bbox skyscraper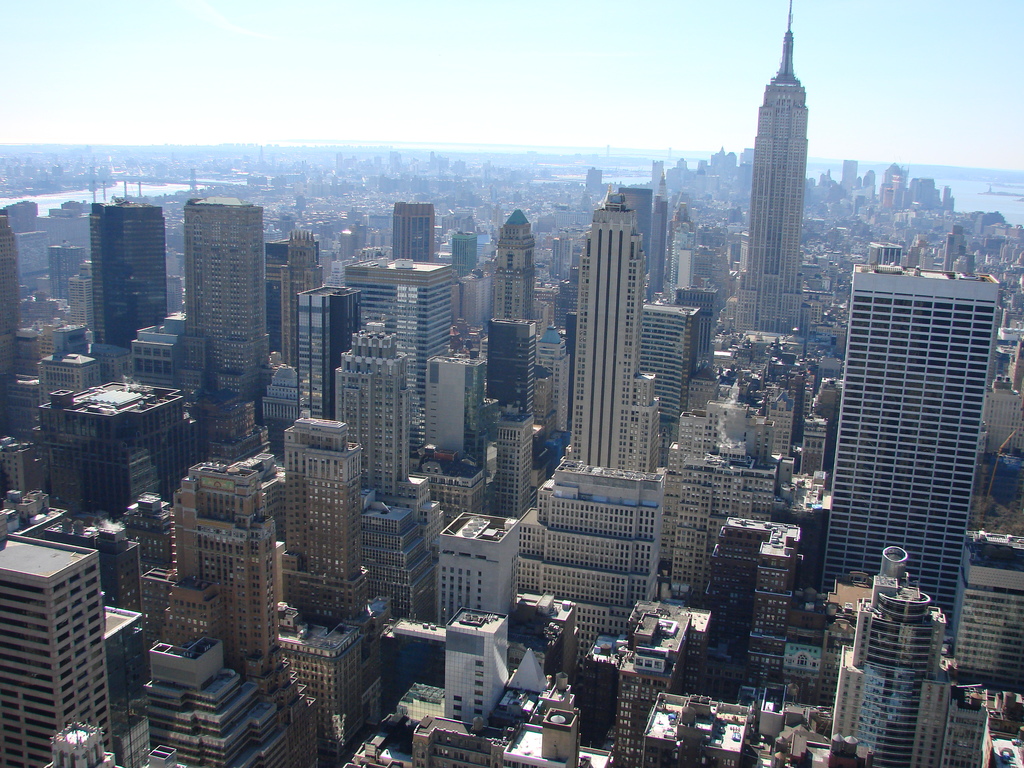
pyautogui.locateOnScreen(650, 301, 701, 461)
